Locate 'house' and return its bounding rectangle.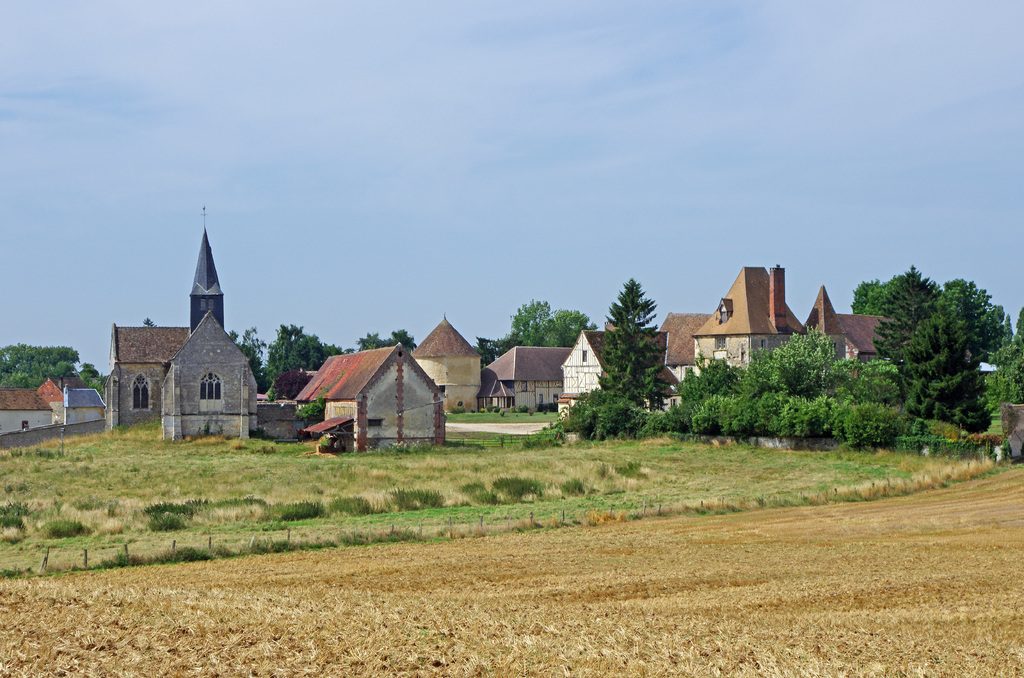
(x1=555, y1=321, x2=670, y2=415).
